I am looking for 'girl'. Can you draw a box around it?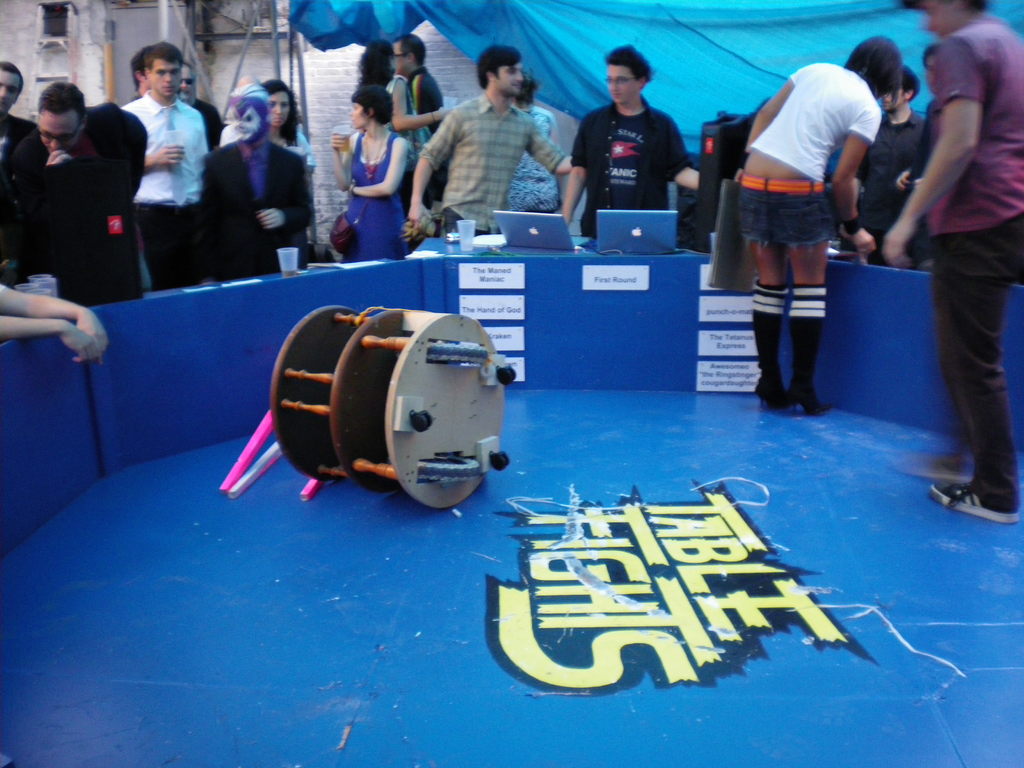
Sure, the bounding box is bbox=(223, 77, 313, 191).
